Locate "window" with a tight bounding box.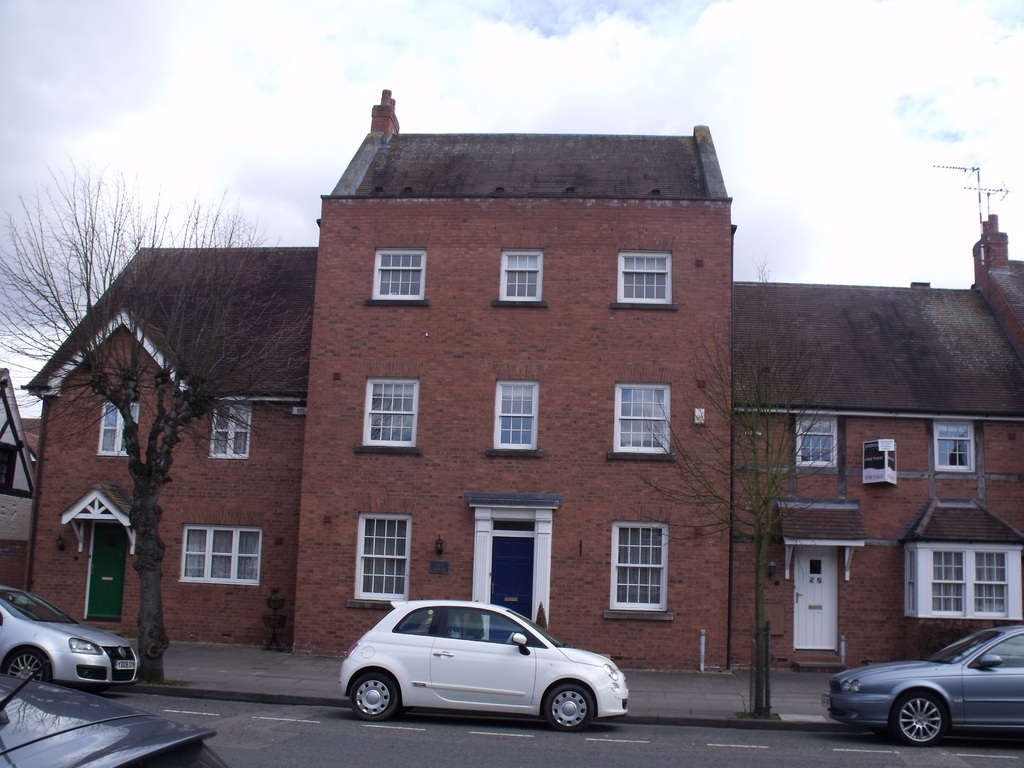
box=[96, 403, 144, 454].
